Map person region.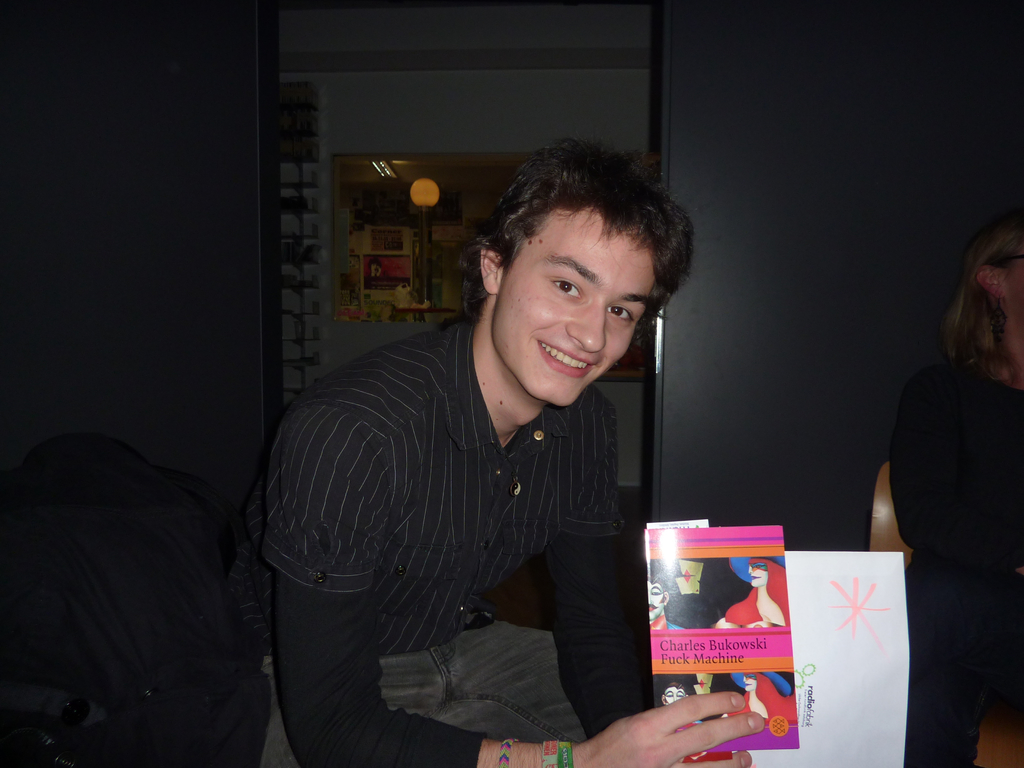
Mapped to <region>251, 143, 705, 753</region>.
